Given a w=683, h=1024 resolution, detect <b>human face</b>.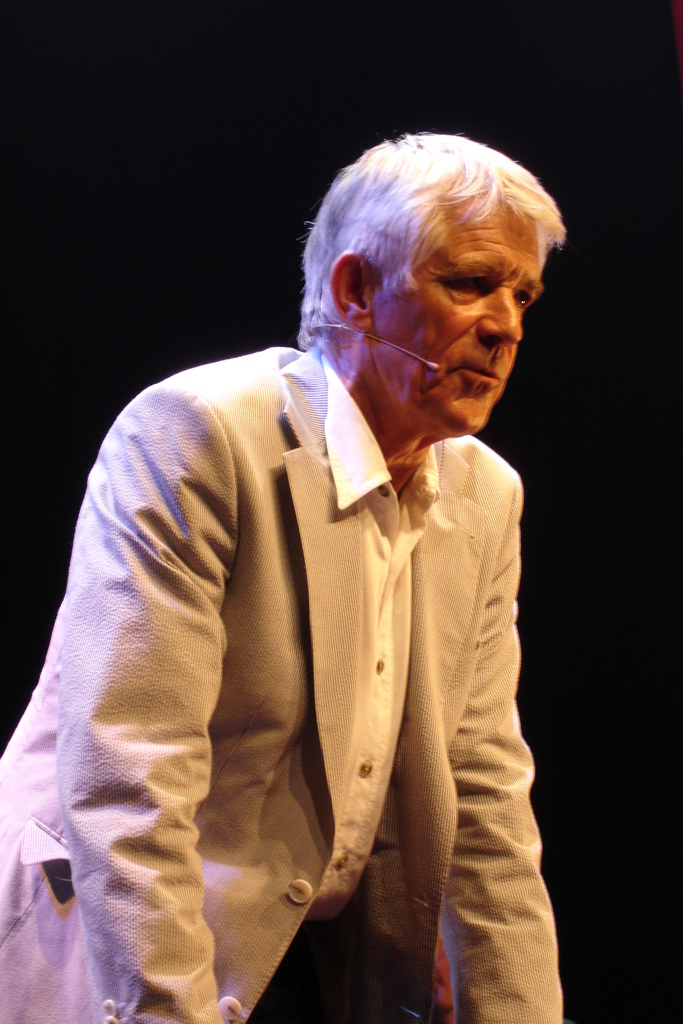
pyautogui.locateOnScreen(364, 192, 541, 435).
